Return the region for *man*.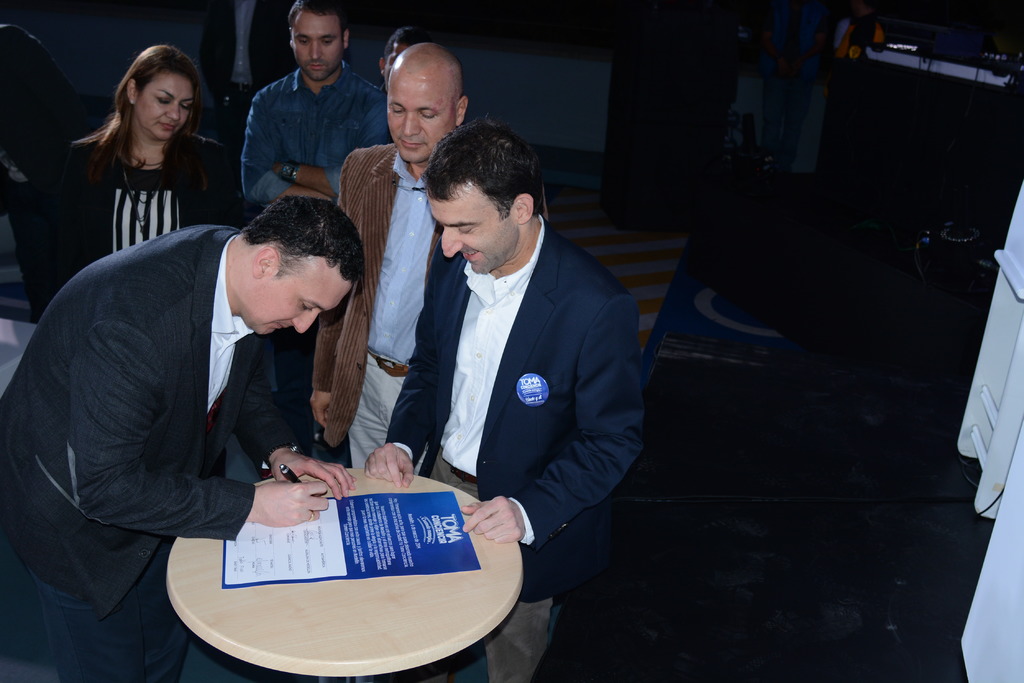
pyautogui.locateOnScreen(312, 42, 467, 467).
